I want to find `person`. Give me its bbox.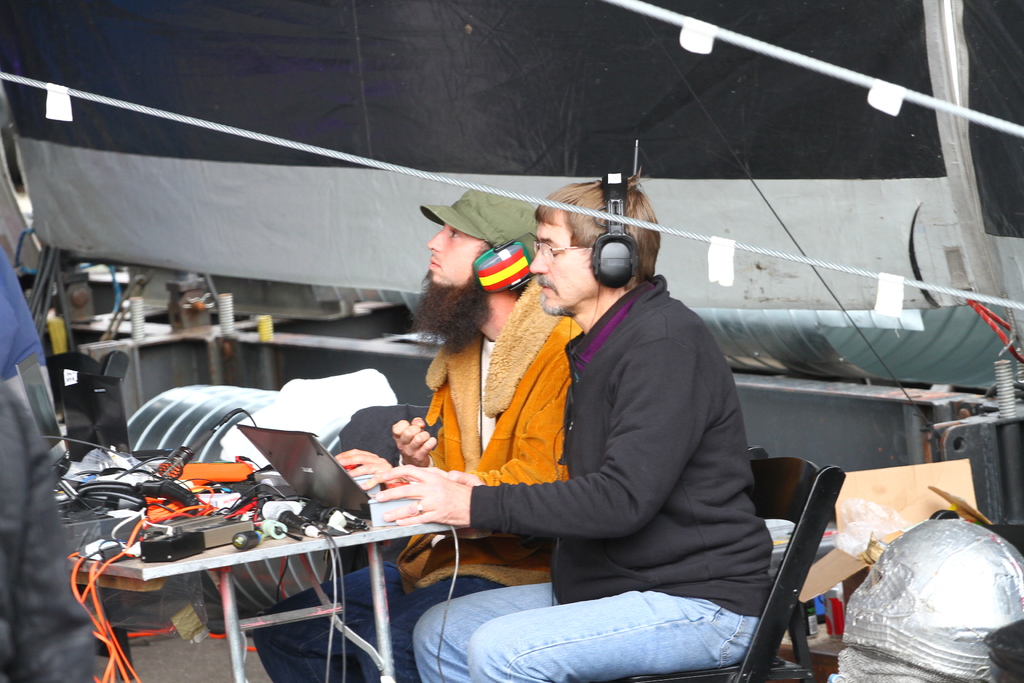
bbox=(360, 172, 781, 681).
